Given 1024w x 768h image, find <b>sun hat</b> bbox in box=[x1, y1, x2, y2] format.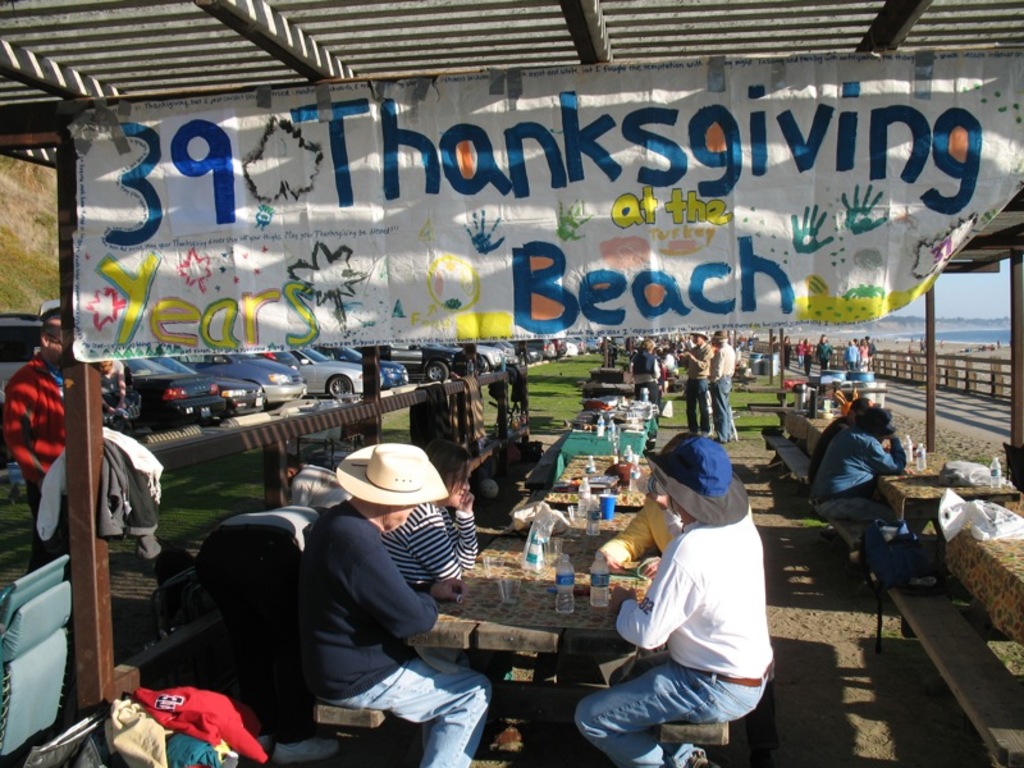
box=[640, 429, 751, 530].
